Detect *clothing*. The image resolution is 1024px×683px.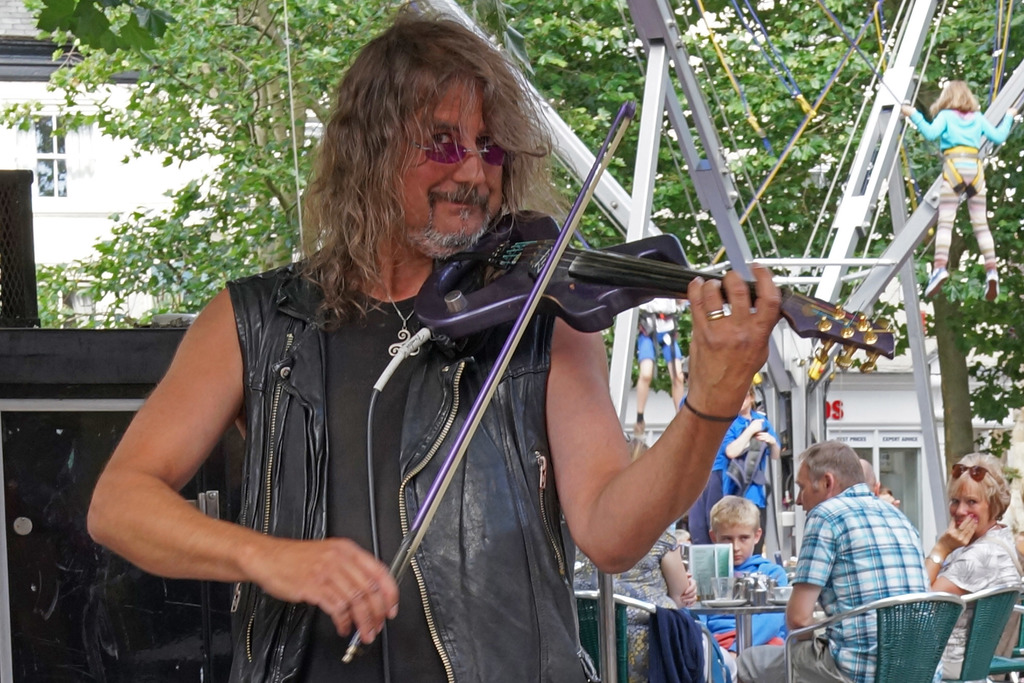
(x1=932, y1=514, x2=1023, y2=681).
